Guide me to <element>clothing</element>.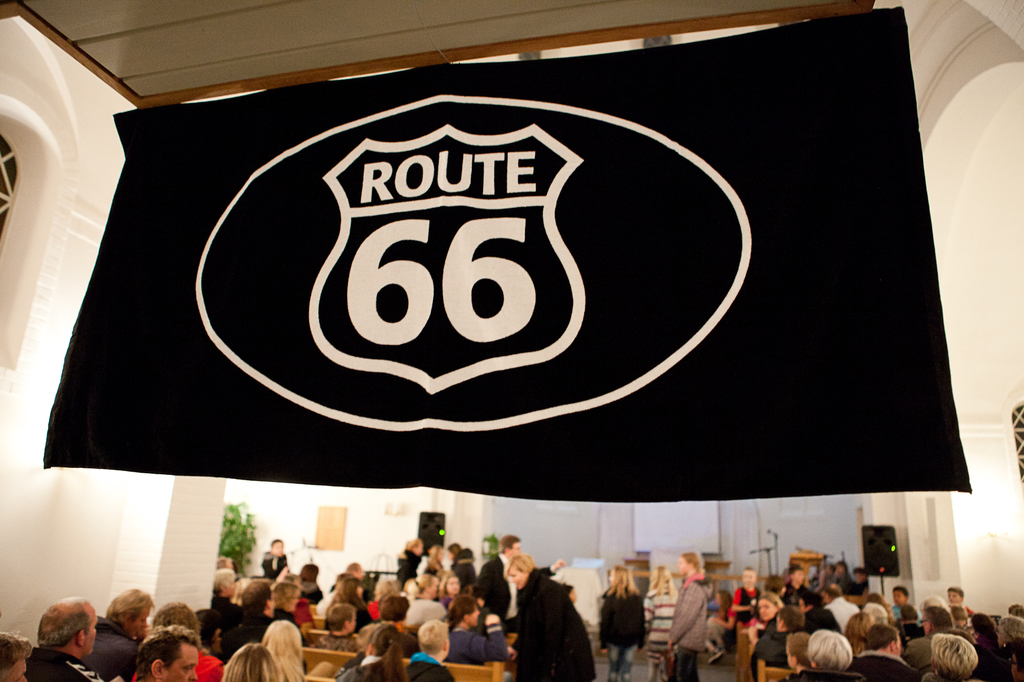
Guidance: 643:589:677:681.
